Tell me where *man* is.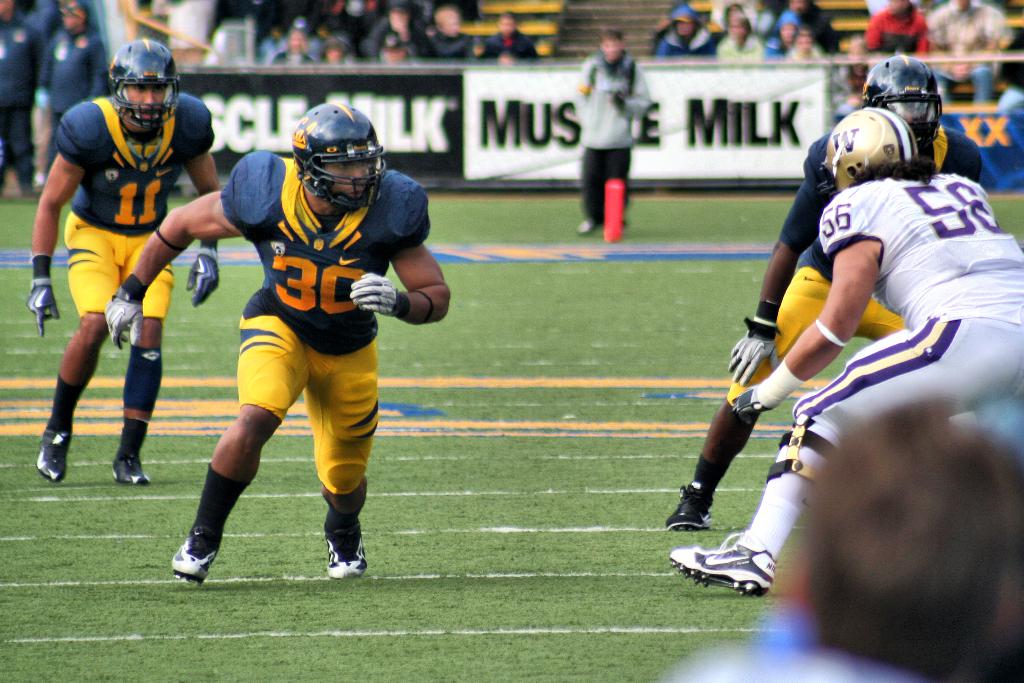
*man* is at bbox(673, 401, 1020, 682).
